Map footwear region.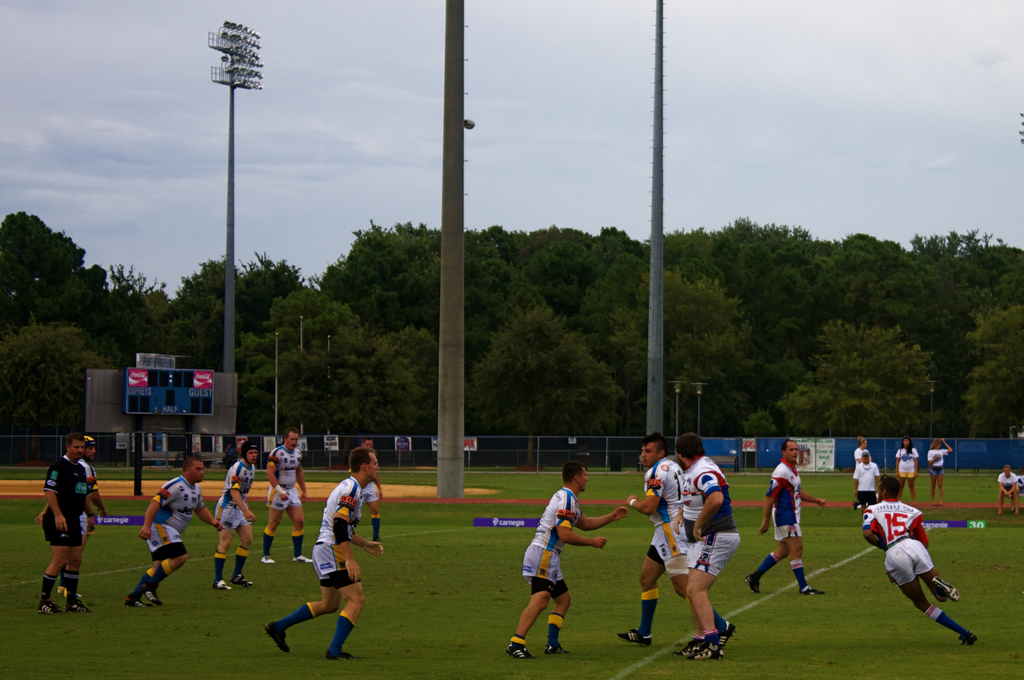
Mapped to crop(263, 555, 273, 564).
